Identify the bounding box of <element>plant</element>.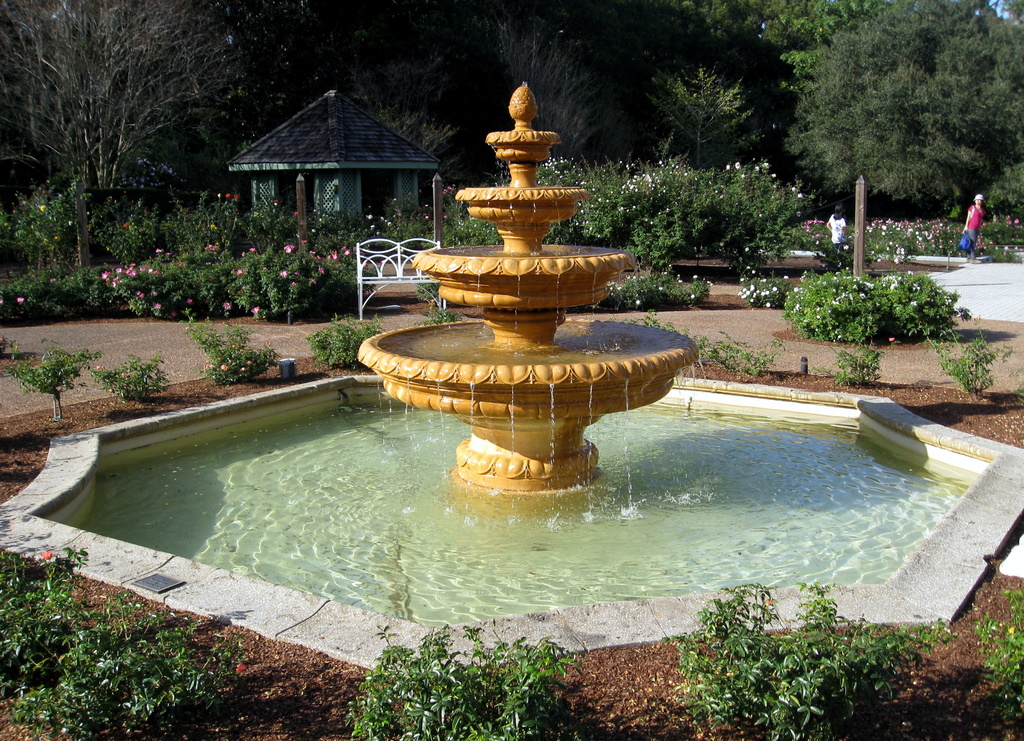
left=740, top=266, right=795, bottom=311.
